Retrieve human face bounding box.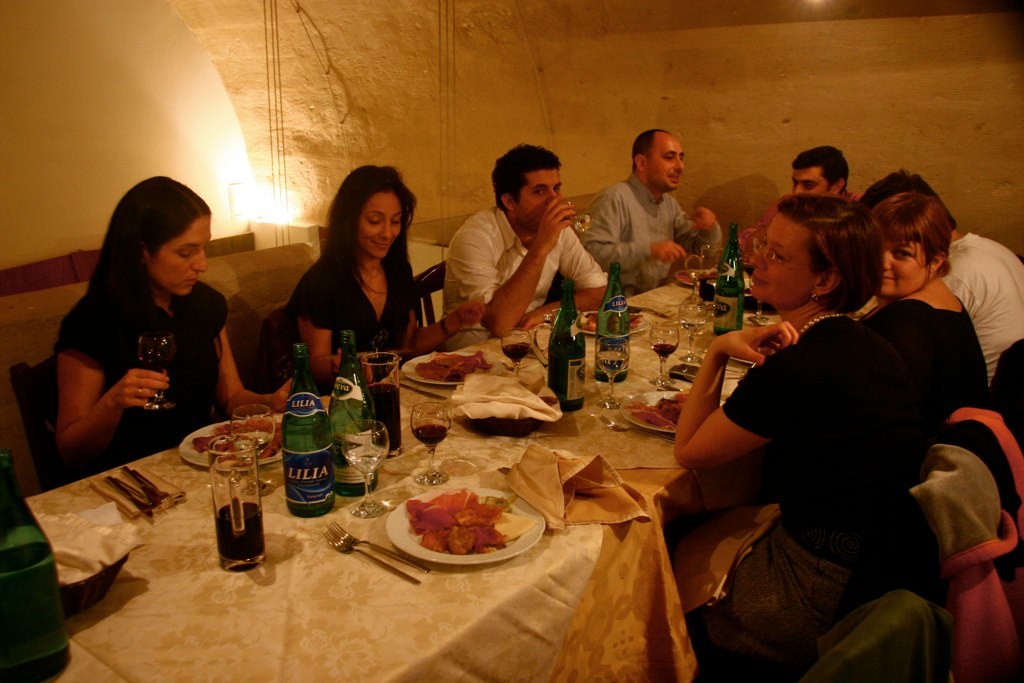
Bounding box: 880, 240, 932, 294.
